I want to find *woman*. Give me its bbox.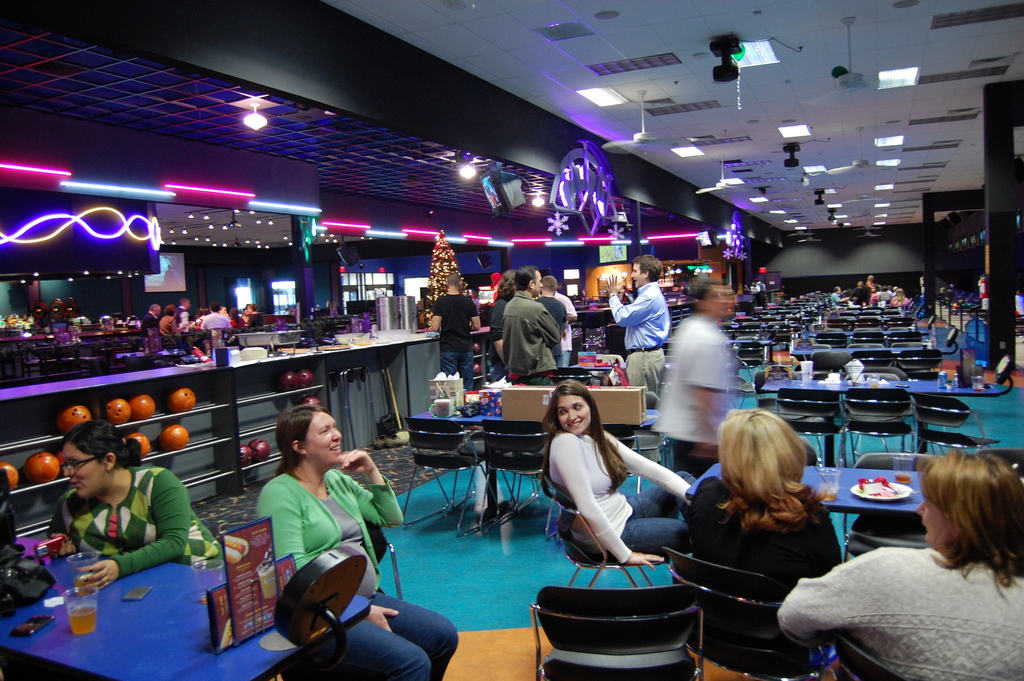
[540,381,703,569].
